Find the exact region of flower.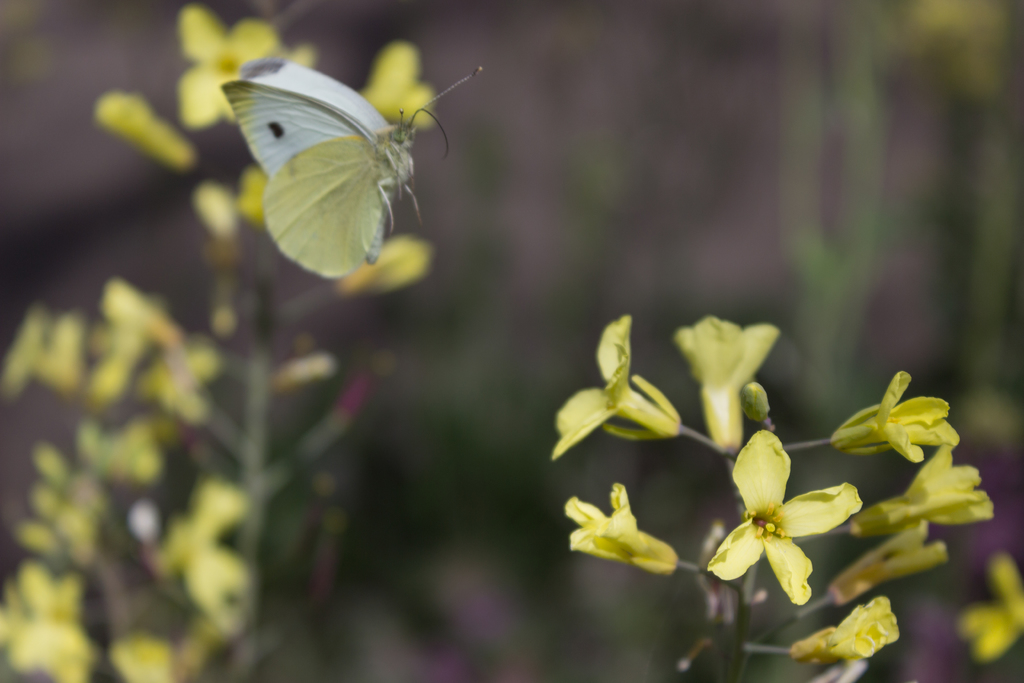
Exact region: <region>552, 313, 680, 464</region>.
